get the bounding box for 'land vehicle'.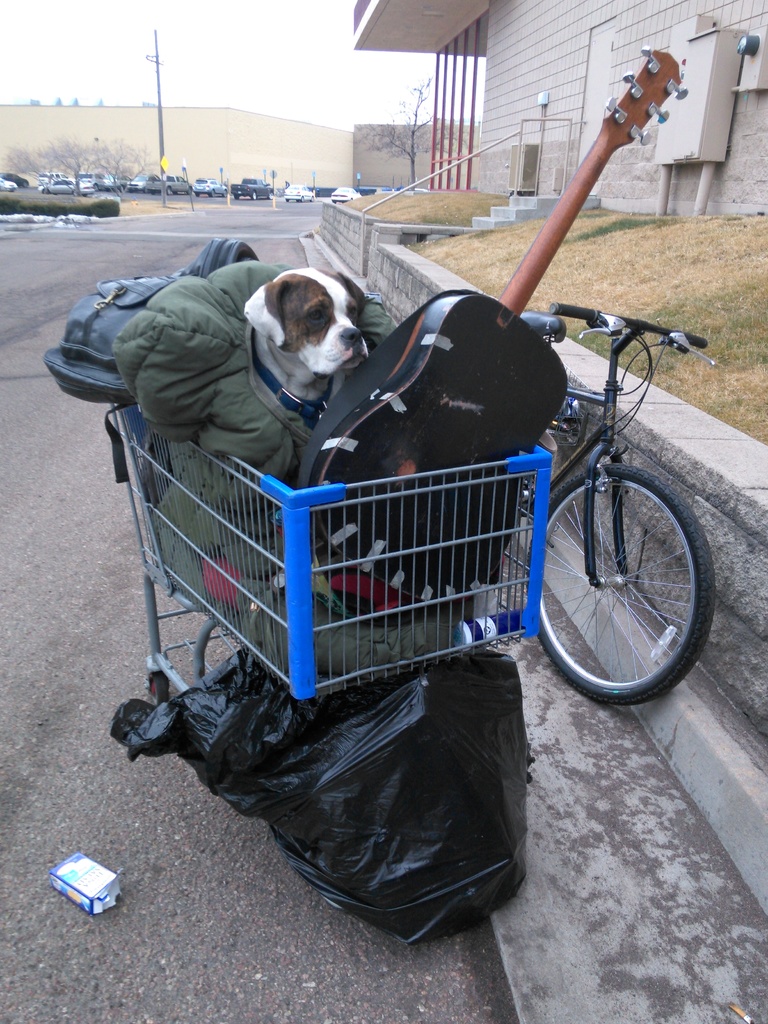
<region>189, 177, 230, 200</region>.
